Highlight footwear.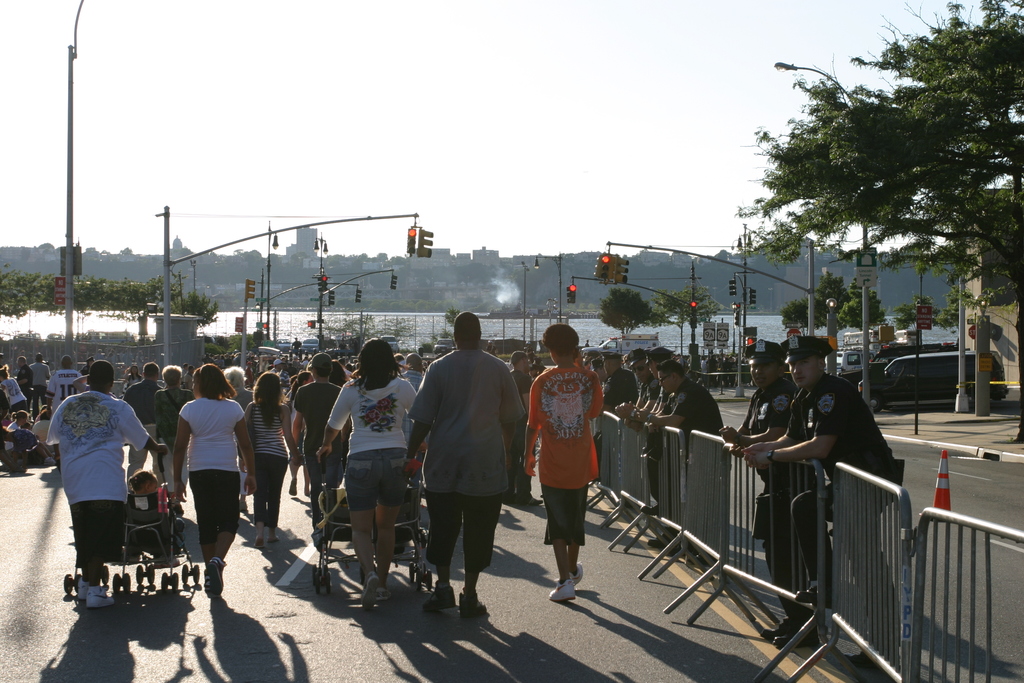
Highlighted region: l=759, t=630, r=824, b=649.
